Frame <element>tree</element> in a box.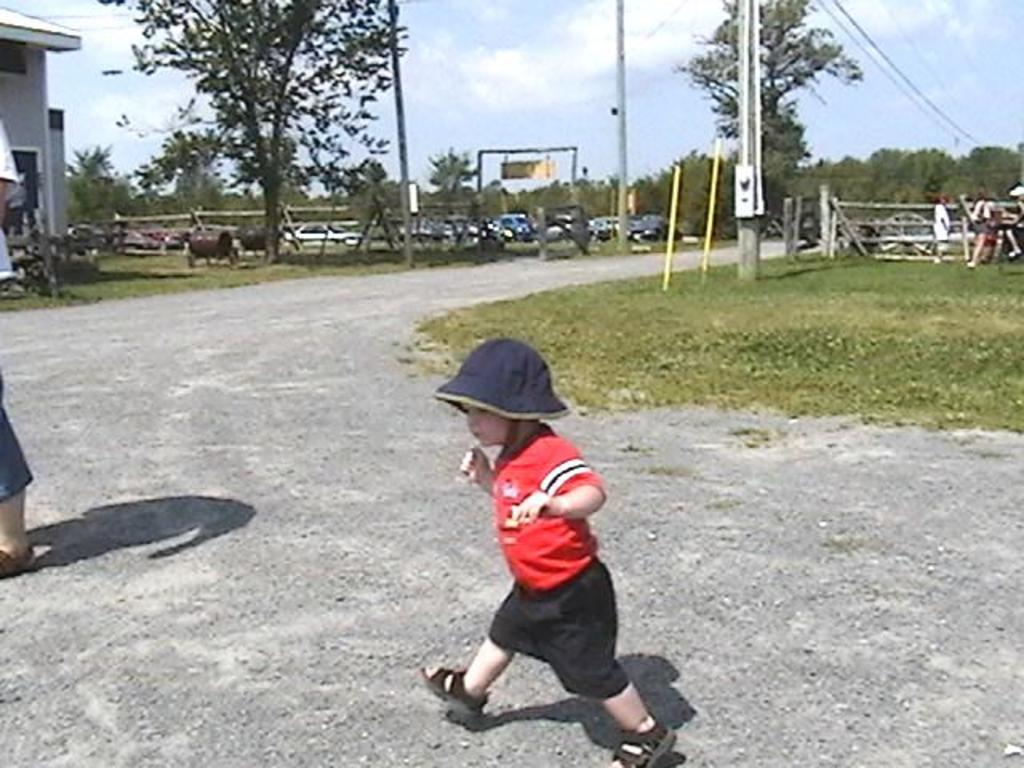
bbox(669, 0, 832, 229).
